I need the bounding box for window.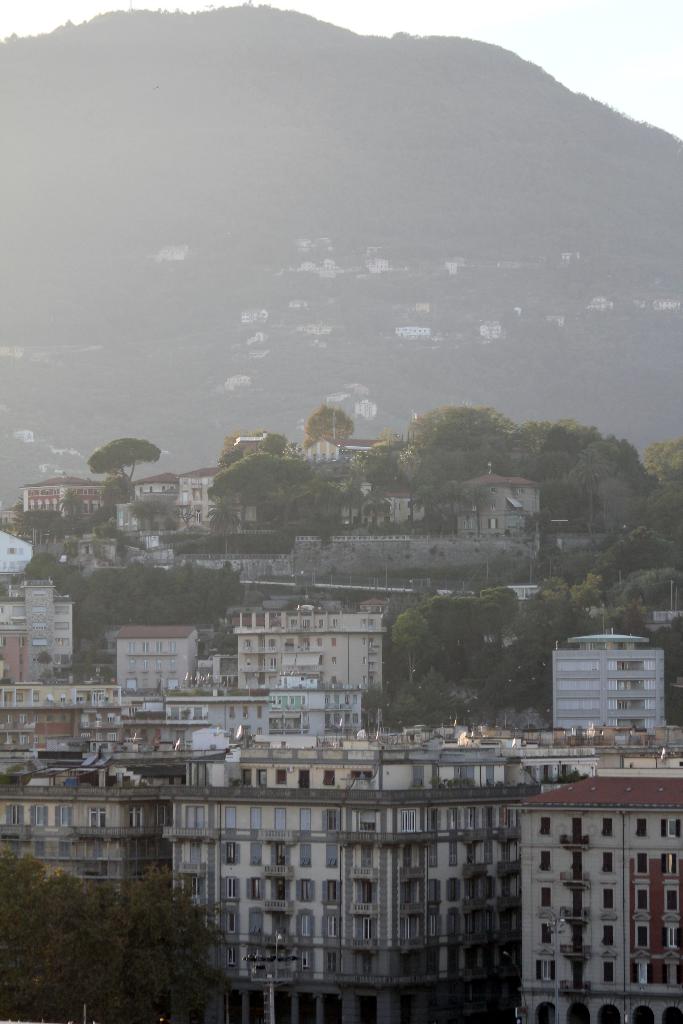
Here it is: BBox(601, 851, 614, 874).
